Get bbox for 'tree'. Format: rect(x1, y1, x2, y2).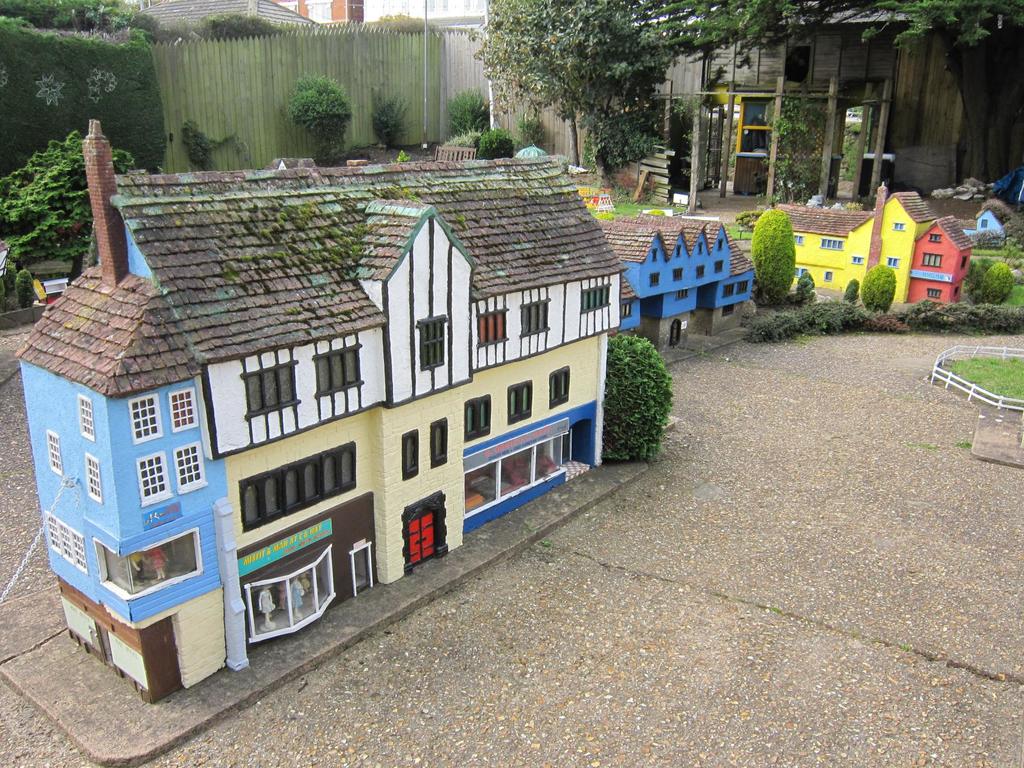
rect(600, 330, 675, 462).
